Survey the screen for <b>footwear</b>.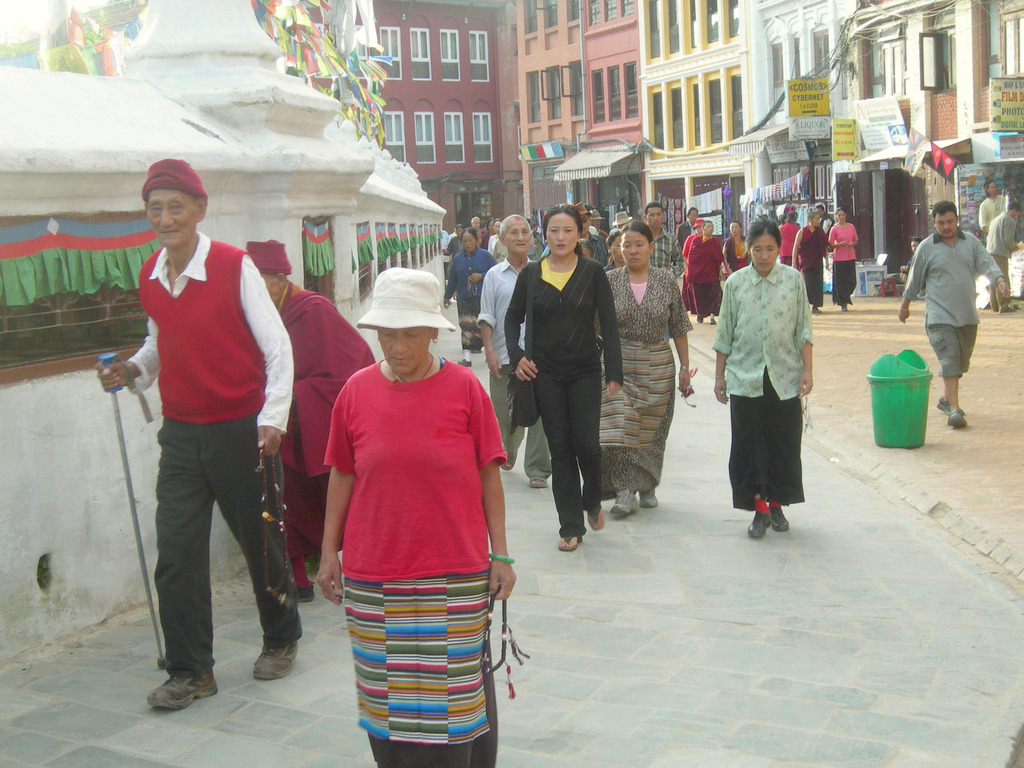
Survey found: 504,456,518,468.
